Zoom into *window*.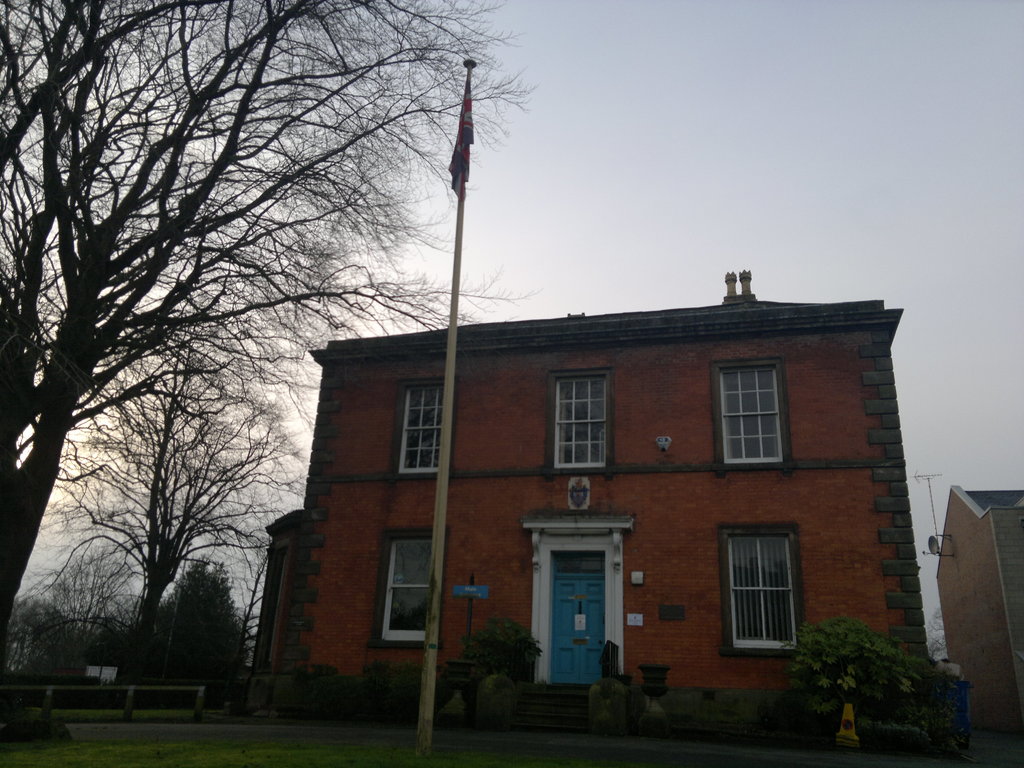
Zoom target: detection(731, 527, 799, 662).
